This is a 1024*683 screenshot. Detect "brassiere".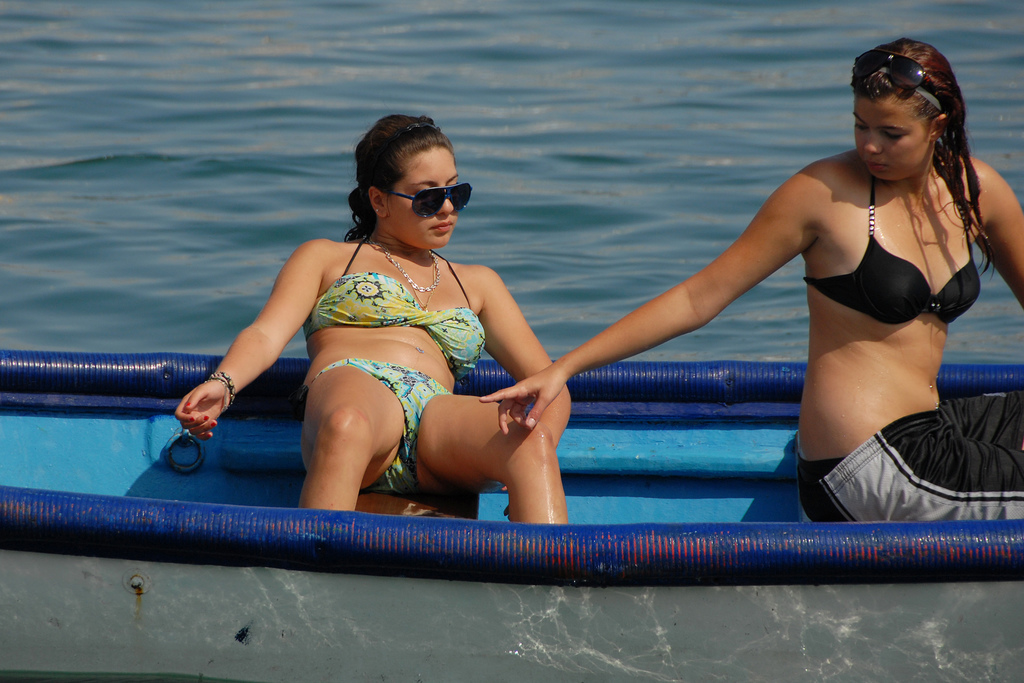
[left=307, top=233, right=488, bottom=381].
